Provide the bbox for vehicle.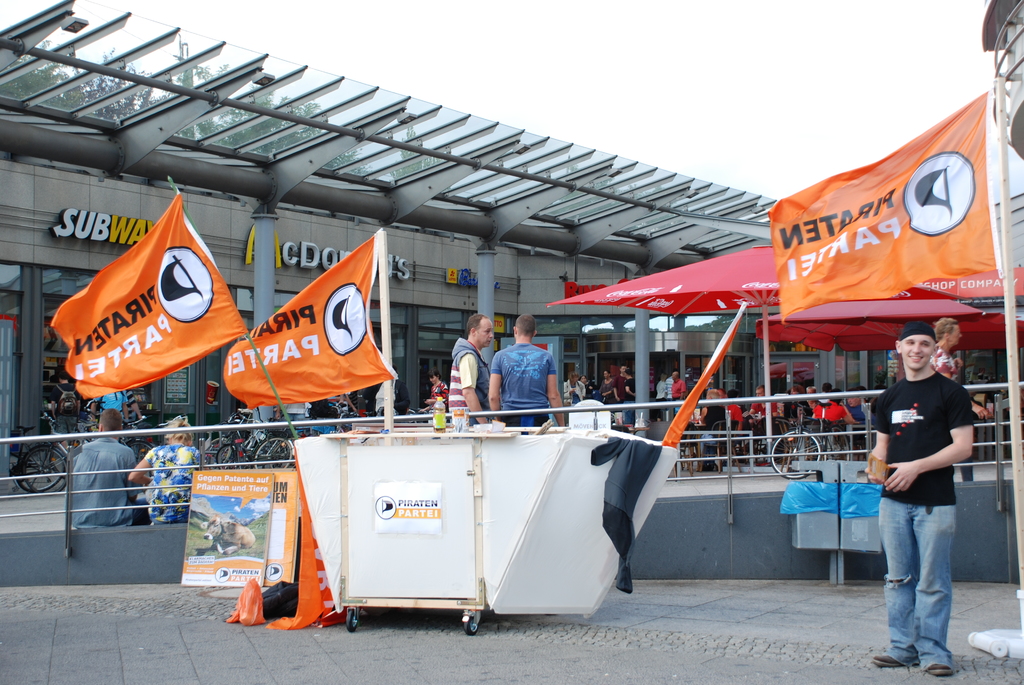
117, 405, 158, 479.
